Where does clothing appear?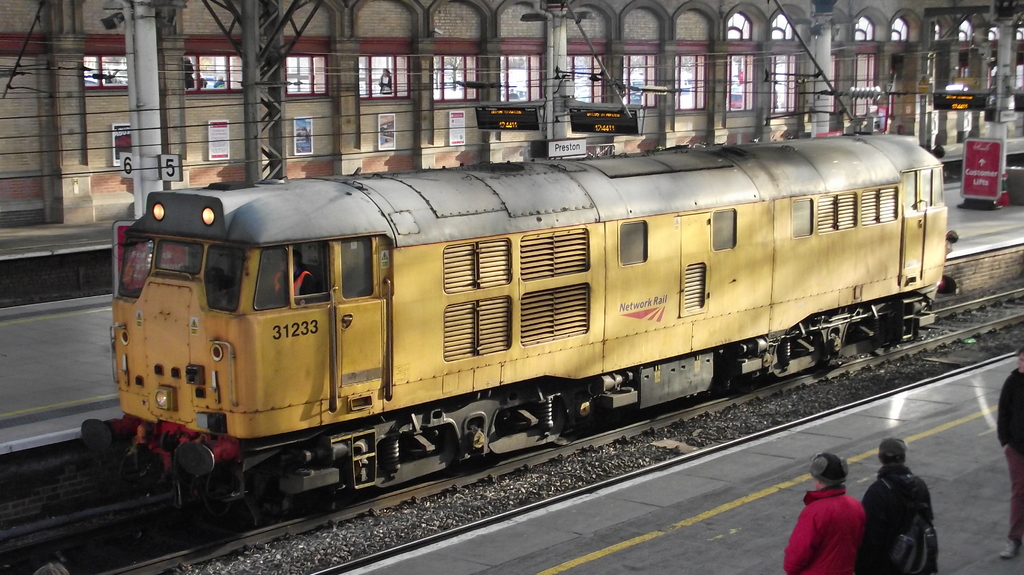
Appears at BBox(854, 459, 927, 574).
